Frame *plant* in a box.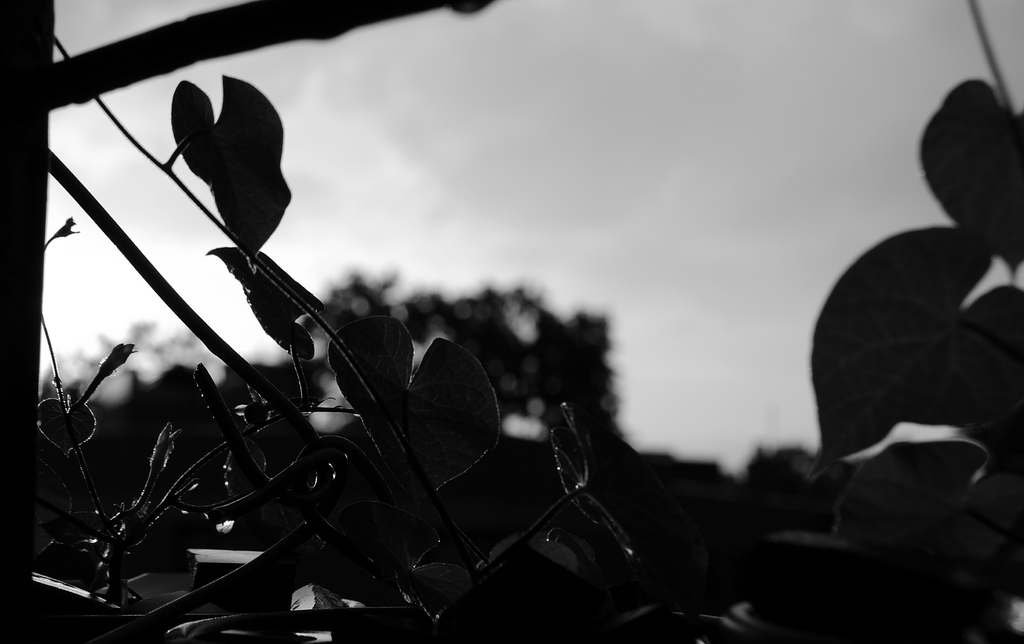
[left=35, top=12, right=639, bottom=643].
